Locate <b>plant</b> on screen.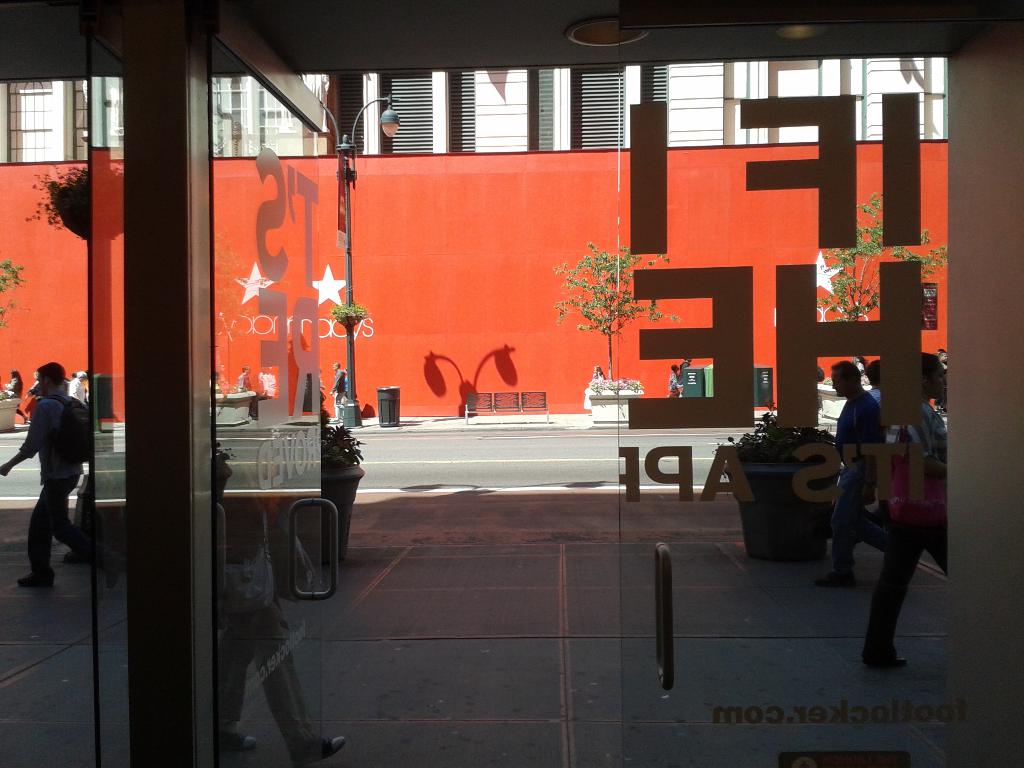
On screen at BBox(333, 304, 367, 328).
